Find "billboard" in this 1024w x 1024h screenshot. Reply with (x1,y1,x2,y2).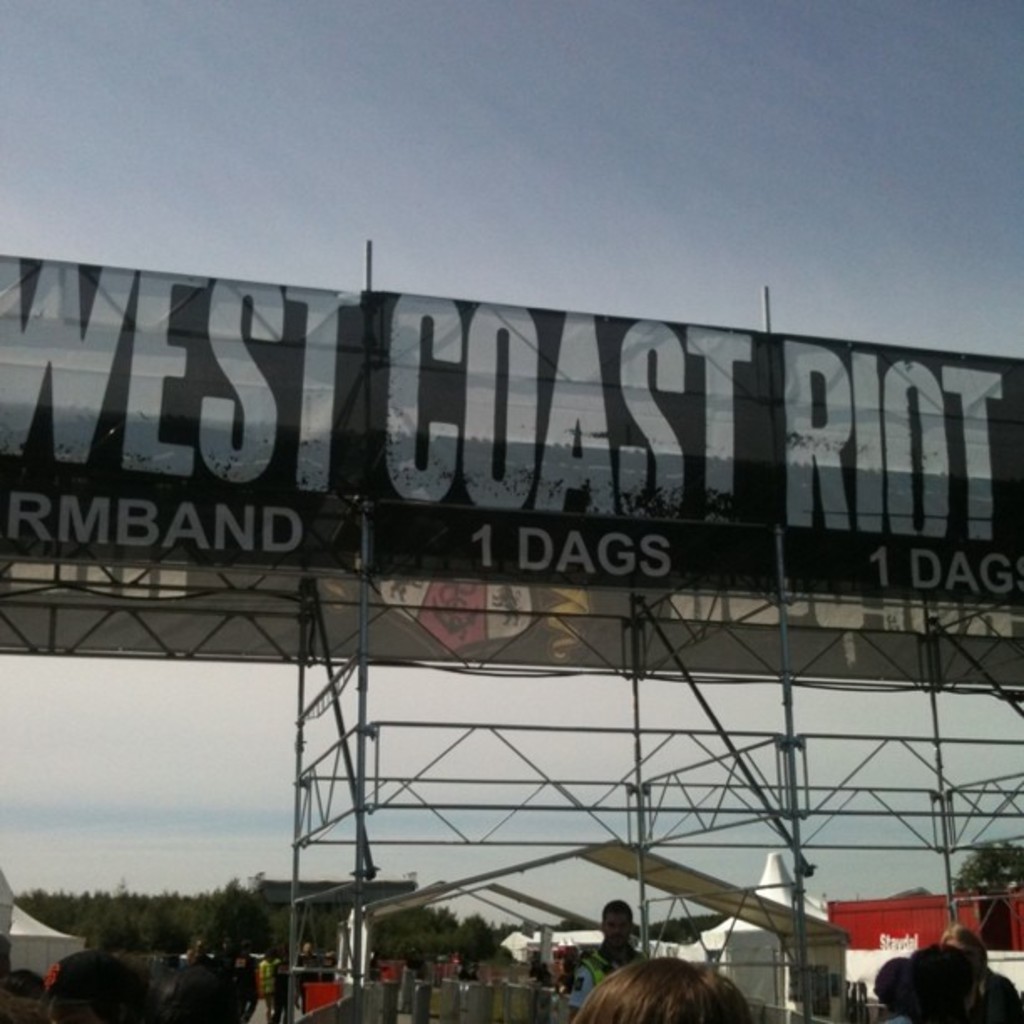
(0,253,1019,614).
